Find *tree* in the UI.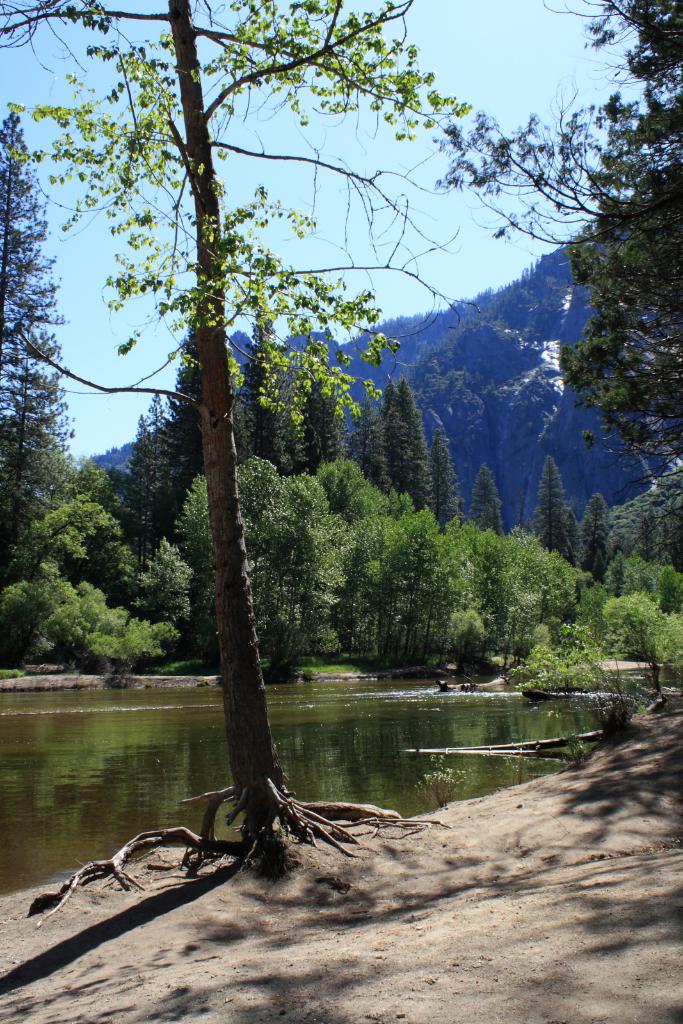
UI element at x1=470 y1=462 x2=502 y2=532.
